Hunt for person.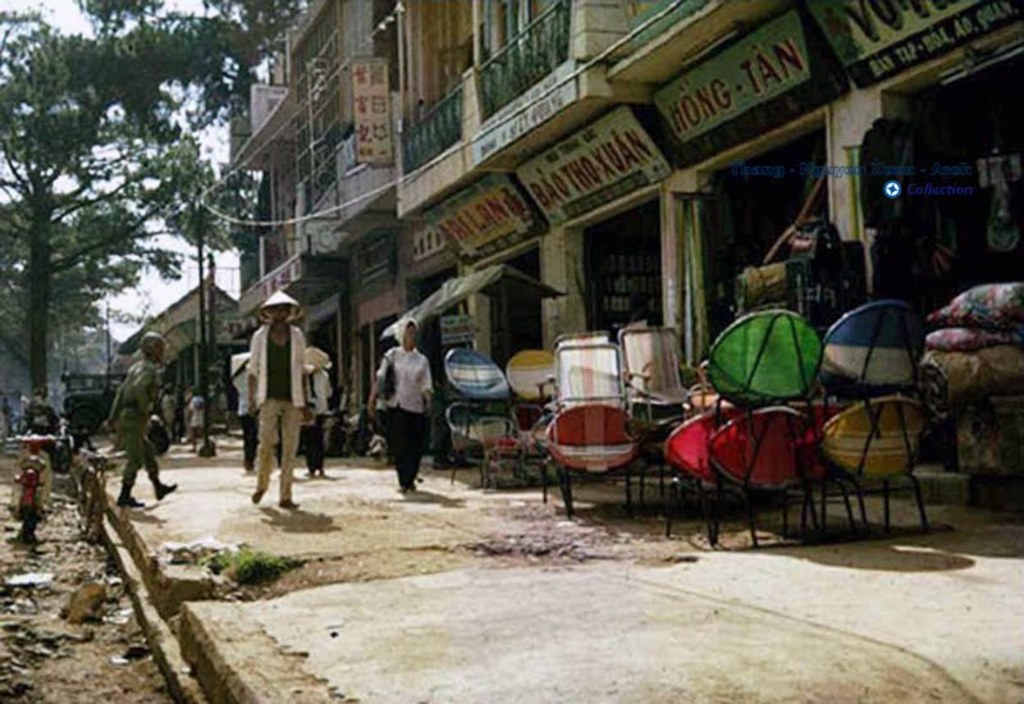
Hunted down at crop(297, 360, 334, 476).
